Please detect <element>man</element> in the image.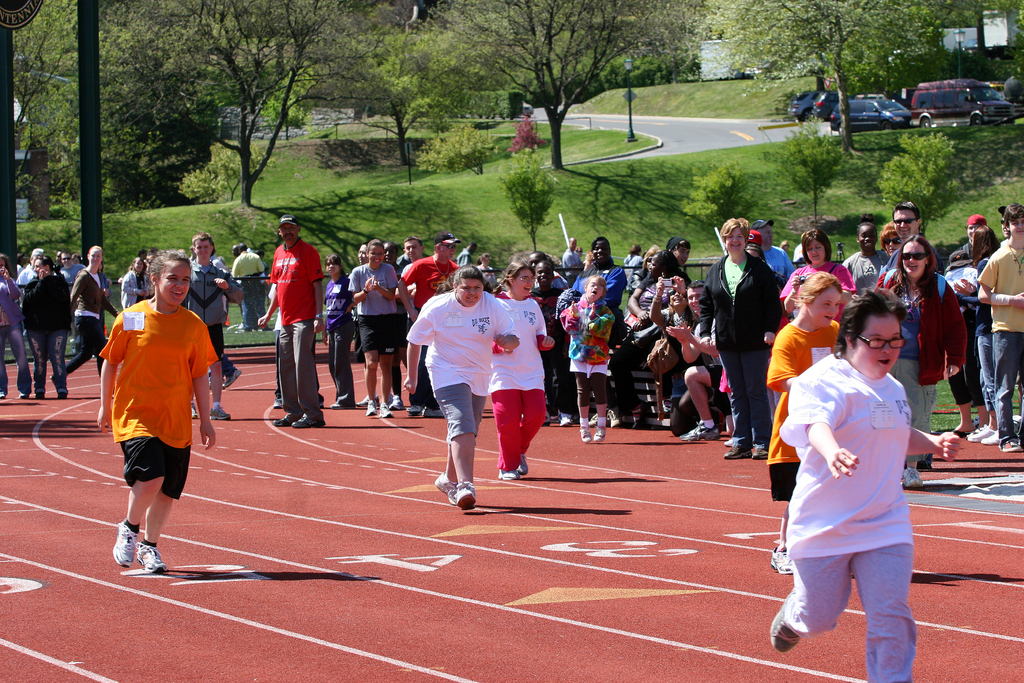
(x1=15, y1=247, x2=25, y2=272).
